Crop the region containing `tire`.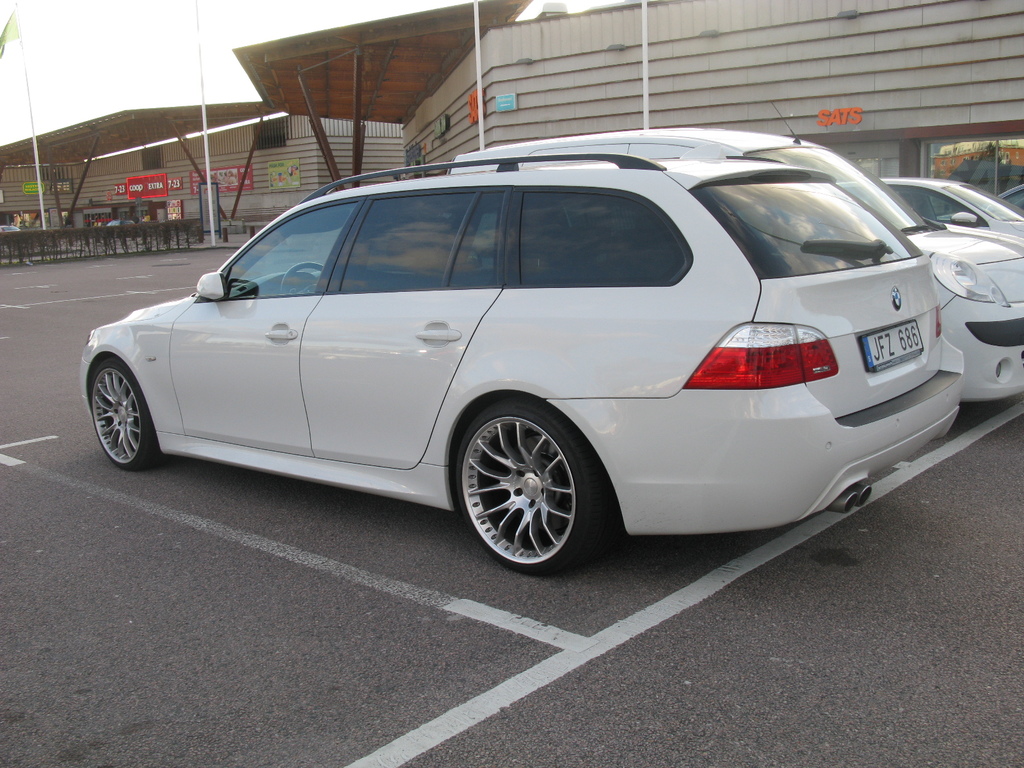
Crop region: locate(93, 359, 159, 467).
